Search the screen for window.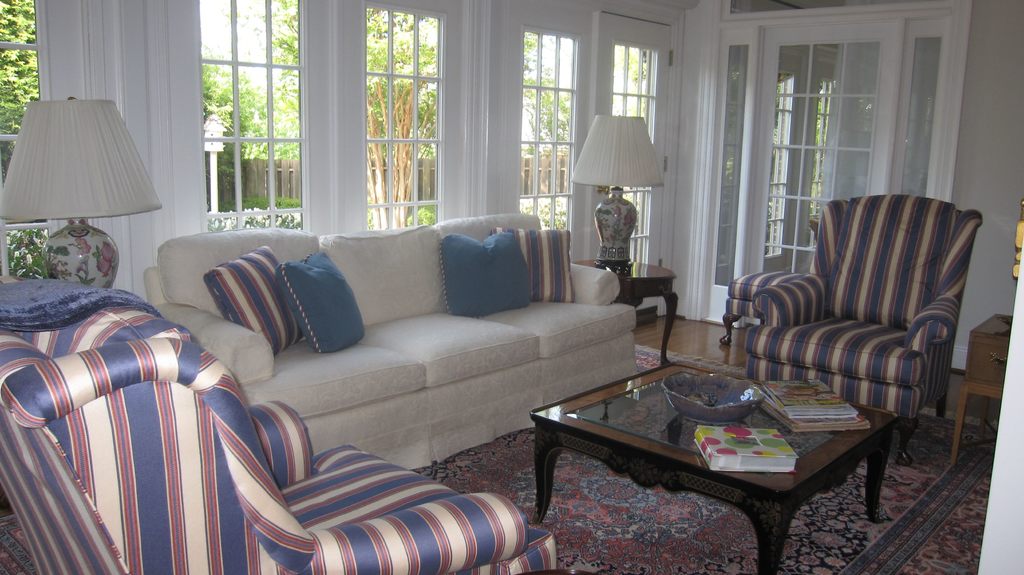
Found at bbox(352, 0, 443, 211).
